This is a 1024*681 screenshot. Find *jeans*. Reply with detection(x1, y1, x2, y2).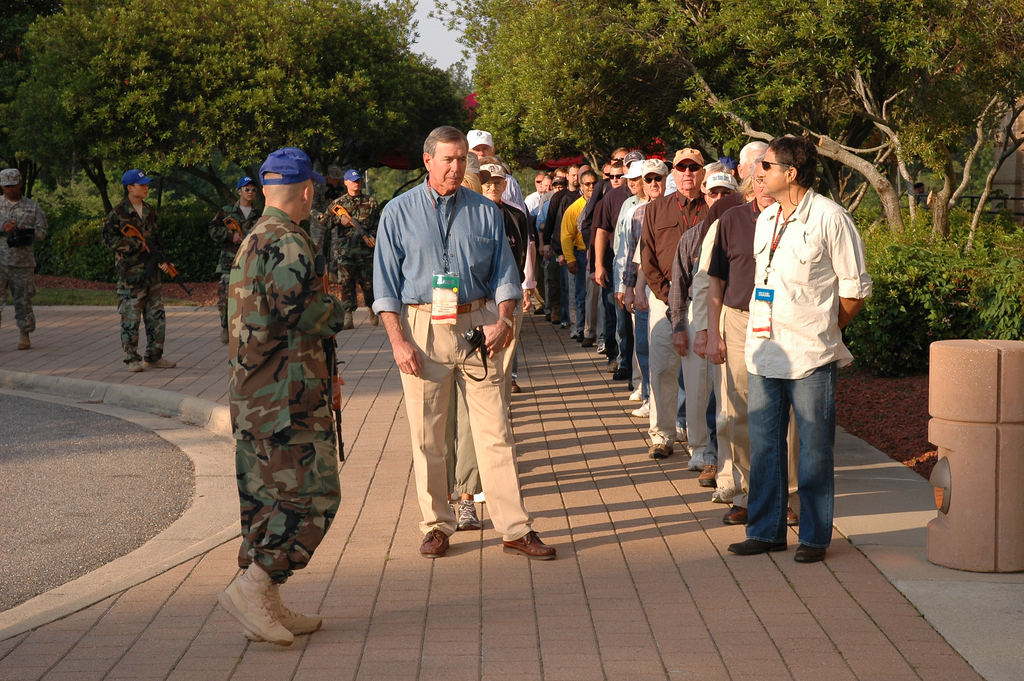
detection(744, 361, 840, 552).
